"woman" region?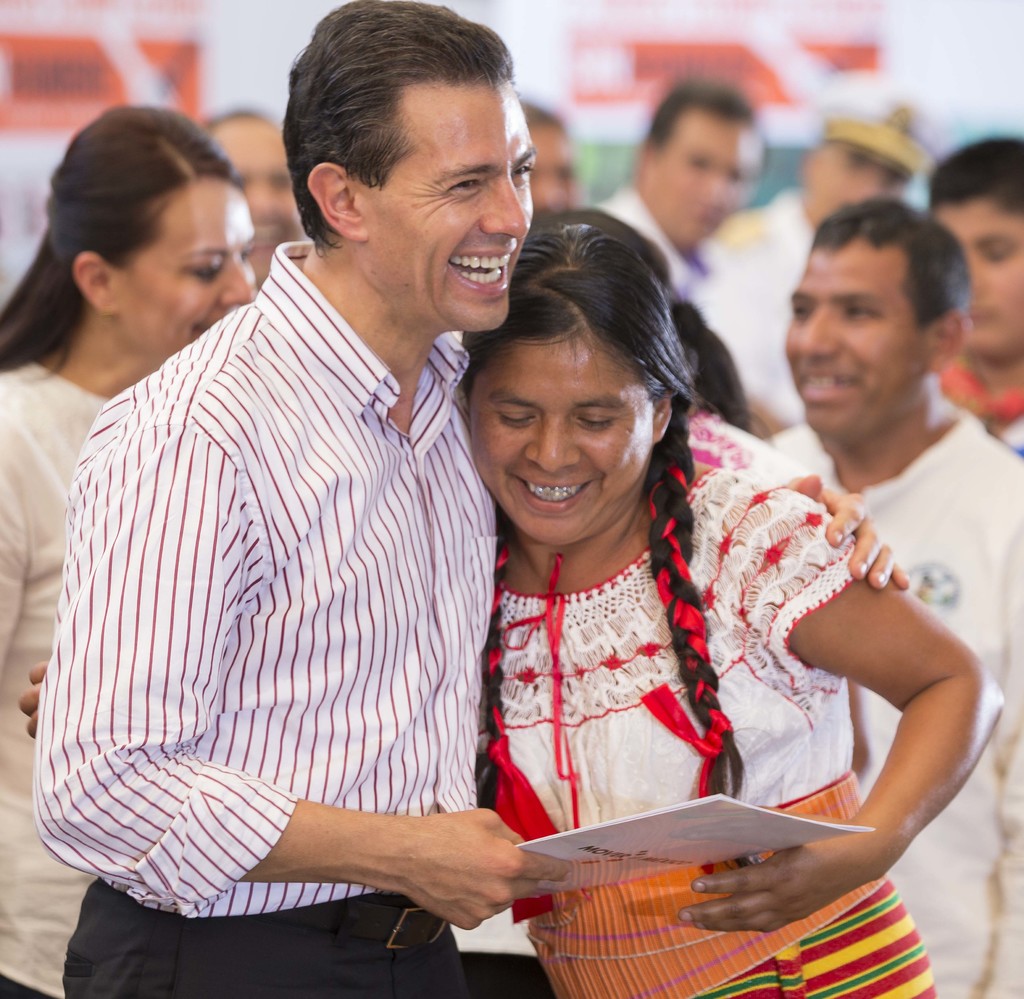
select_region(428, 252, 947, 931)
